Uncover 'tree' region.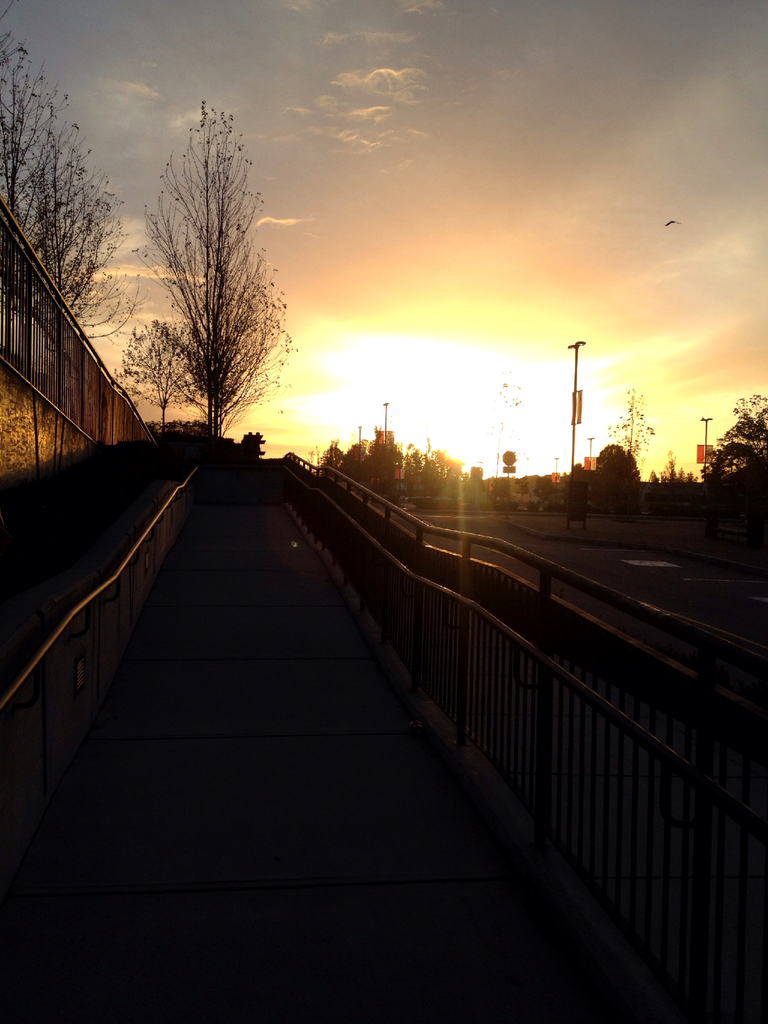
Uncovered: (x1=340, y1=424, x2=383, y2=476).
